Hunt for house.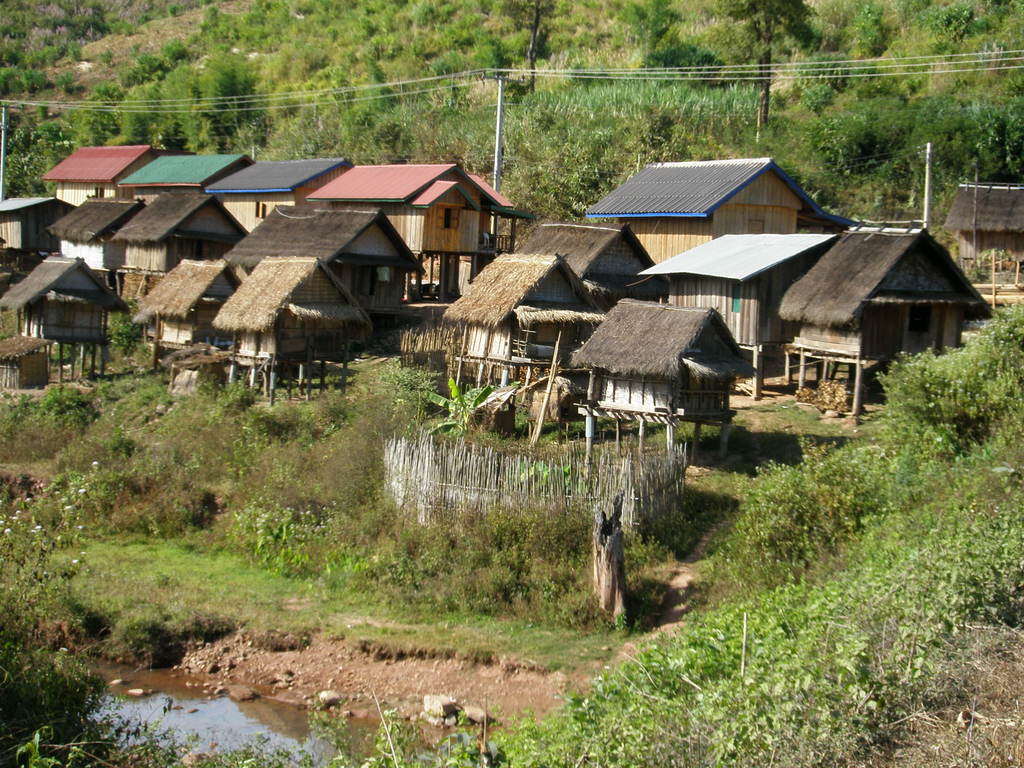
Hunted down at 121 147 252 198.
